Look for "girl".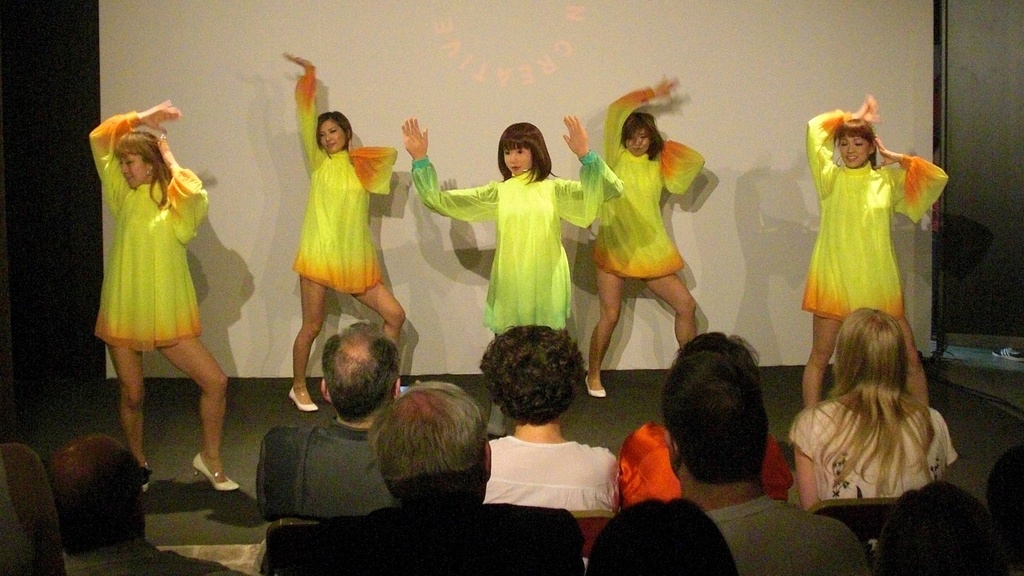
Found: <box>582,76,707,400</box>.
